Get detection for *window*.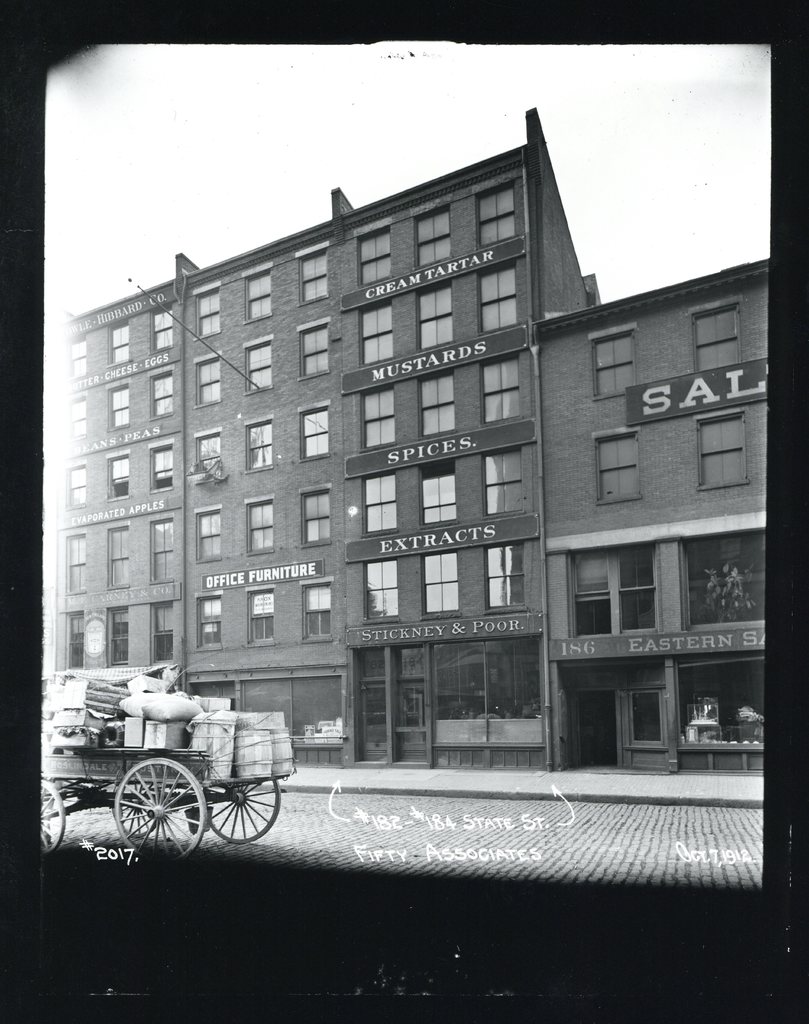
Detection: region(286, 486, 333, 550).
